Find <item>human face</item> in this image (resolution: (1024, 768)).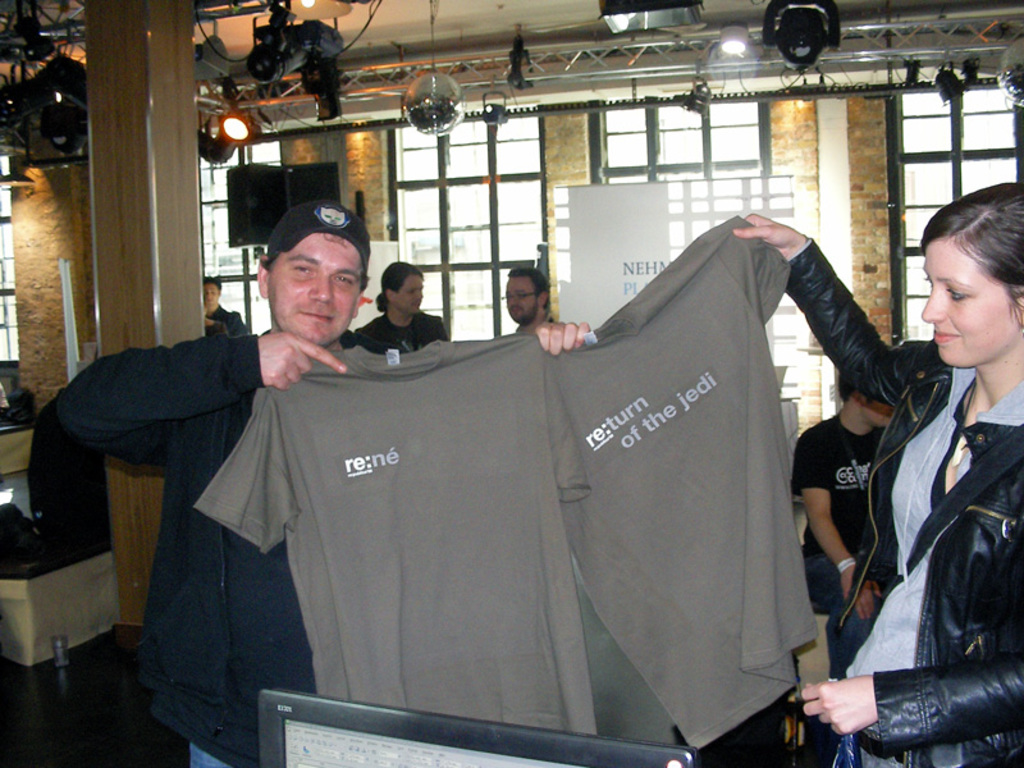
(507, 274, 536, 324).
